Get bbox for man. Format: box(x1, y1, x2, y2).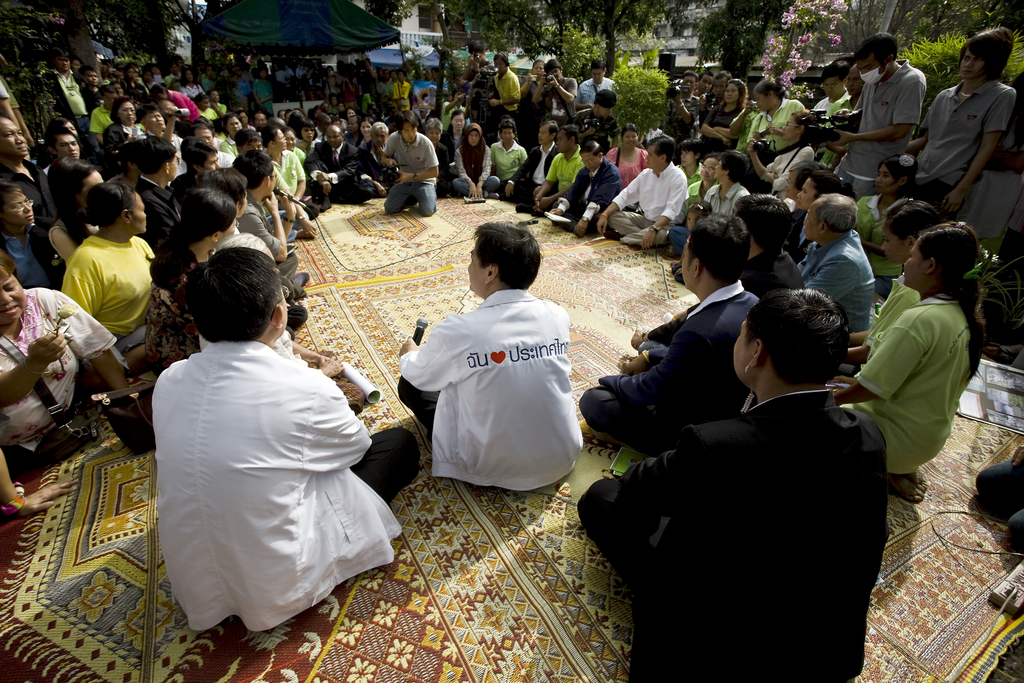
box(598, 263, 920, 673).
